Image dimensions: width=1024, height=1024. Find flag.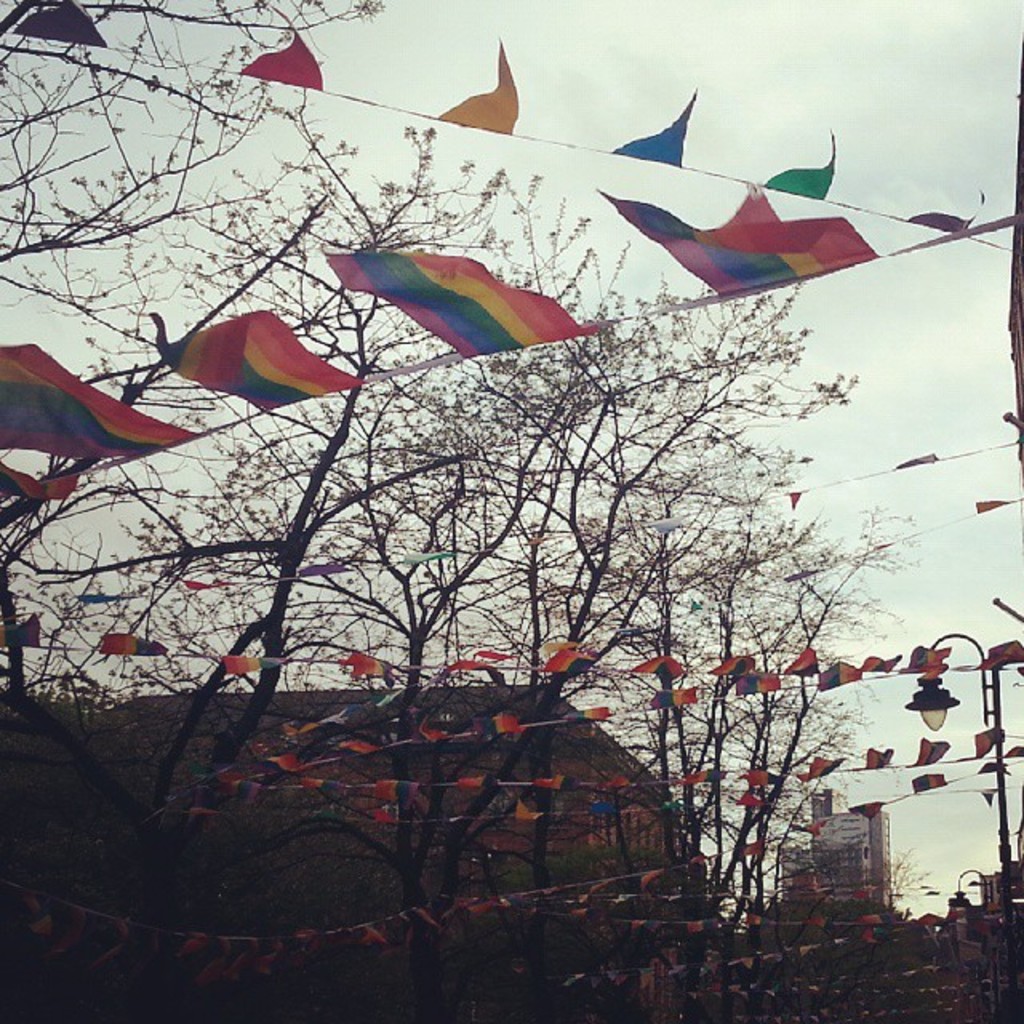
box(440, 40, 523, 139).
